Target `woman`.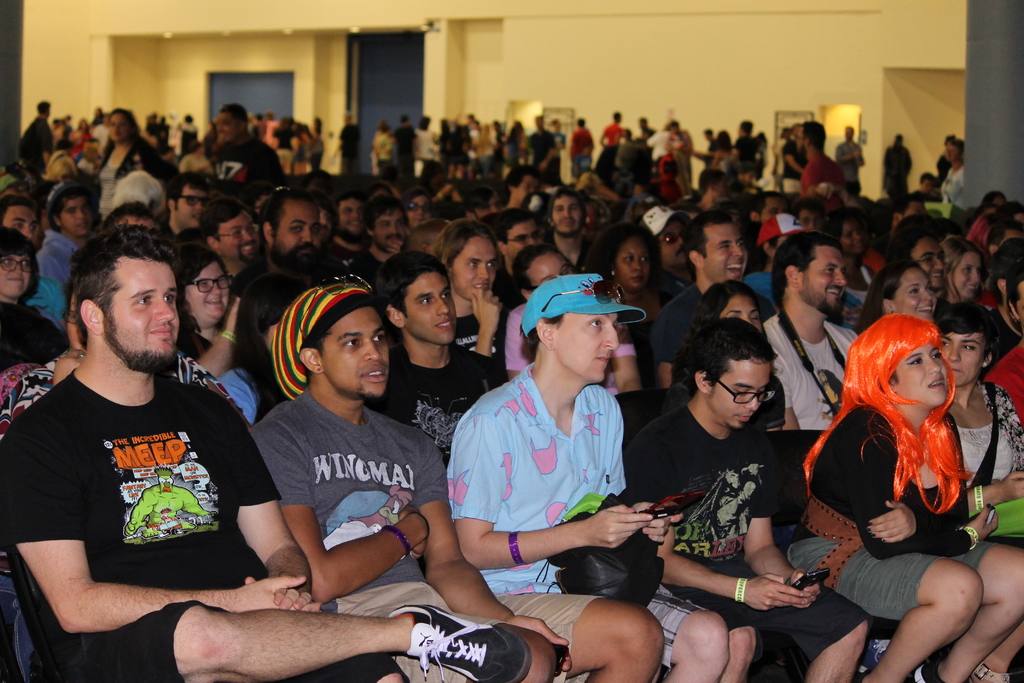
Target region: pyautogui.locateOnScreen(0, 227, 63, 372).
